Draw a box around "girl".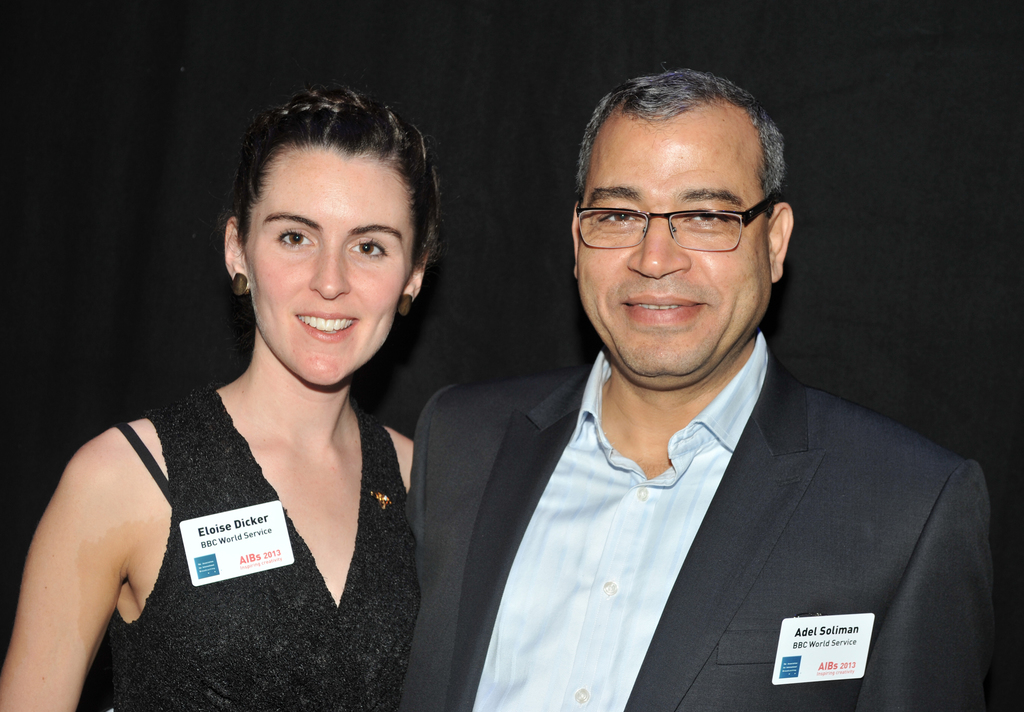
crop(0, 77, 441, 711).
